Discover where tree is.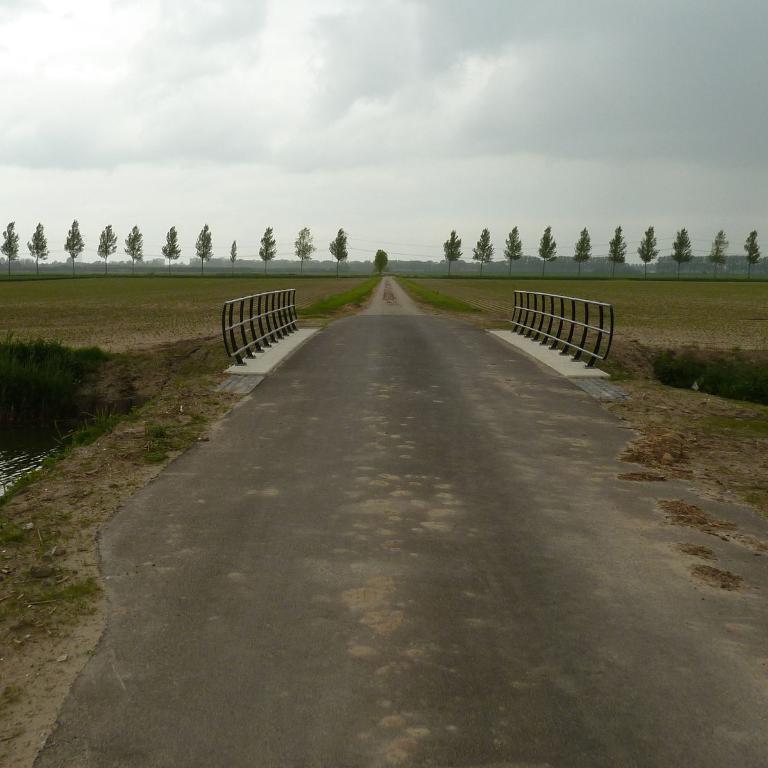
Discovered at {"x1": 376, "y1": 249, "x2": 389, "y2": 277}.
